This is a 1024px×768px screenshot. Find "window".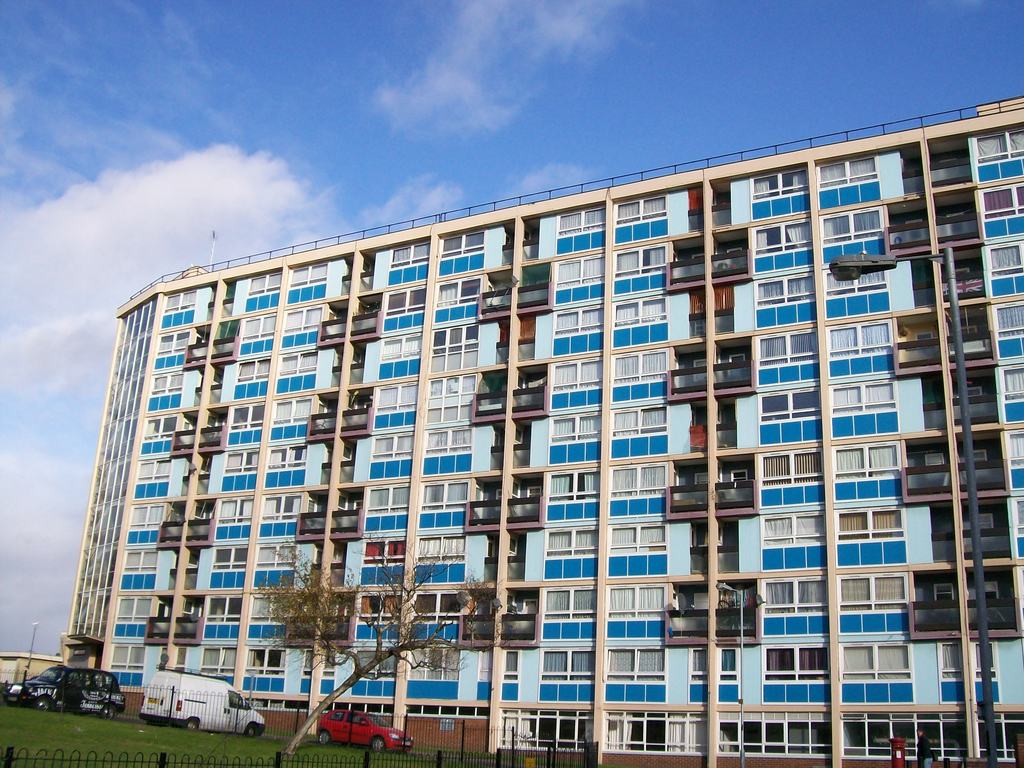
Bounding box: x1=301 y1=649 x2=333 y2=678.
